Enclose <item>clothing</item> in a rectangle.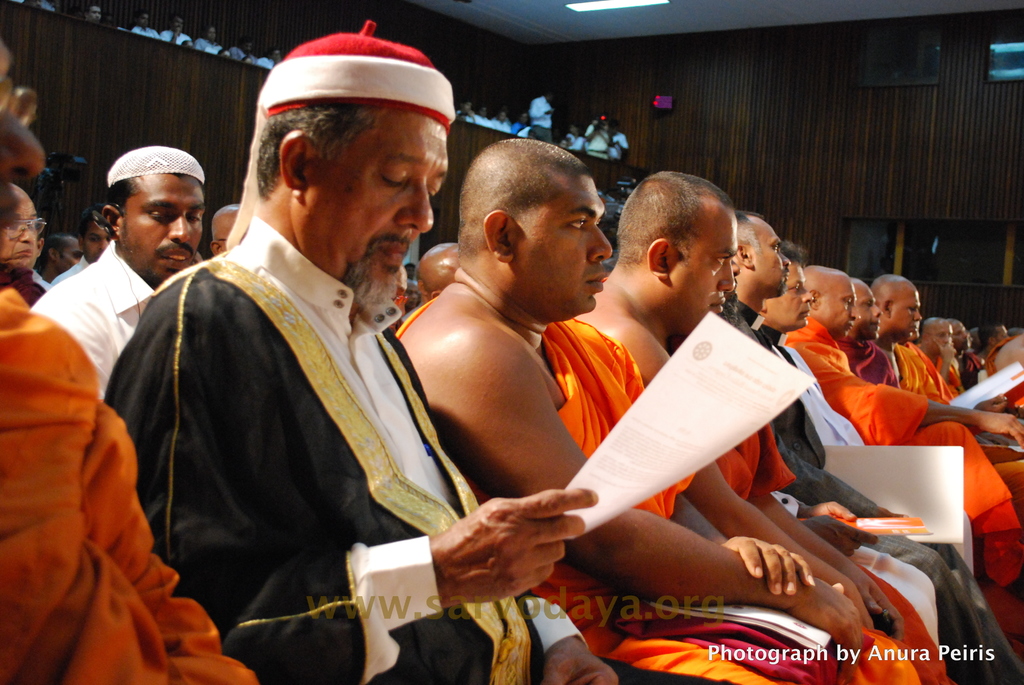
<box>383,287,915,684</box>.
